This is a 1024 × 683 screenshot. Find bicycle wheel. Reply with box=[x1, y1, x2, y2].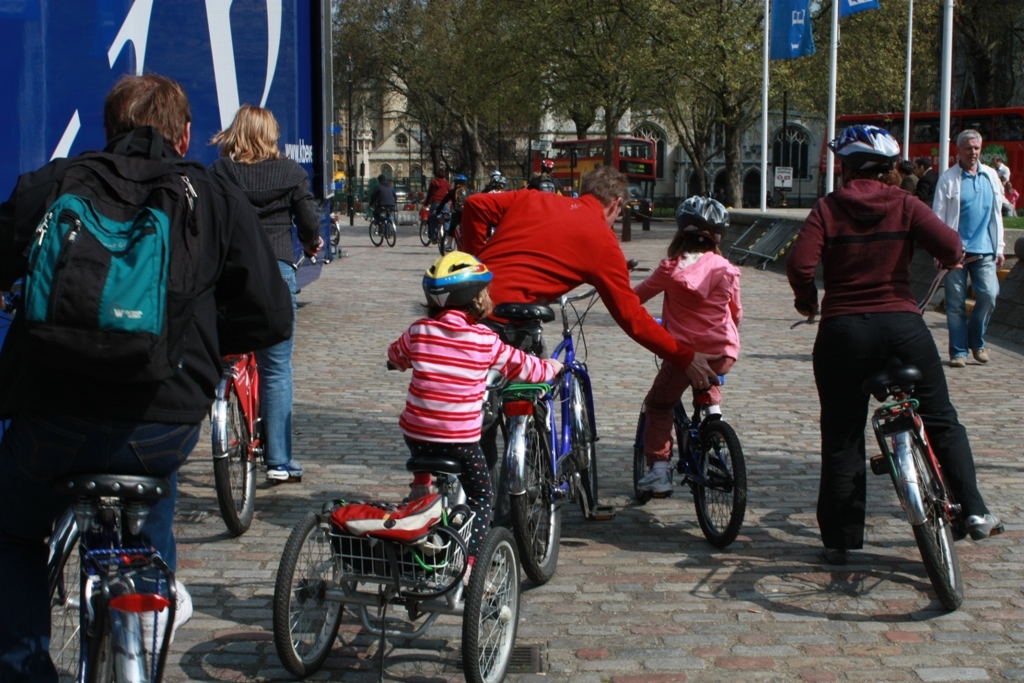
box=[513, 420, 564, 583].
